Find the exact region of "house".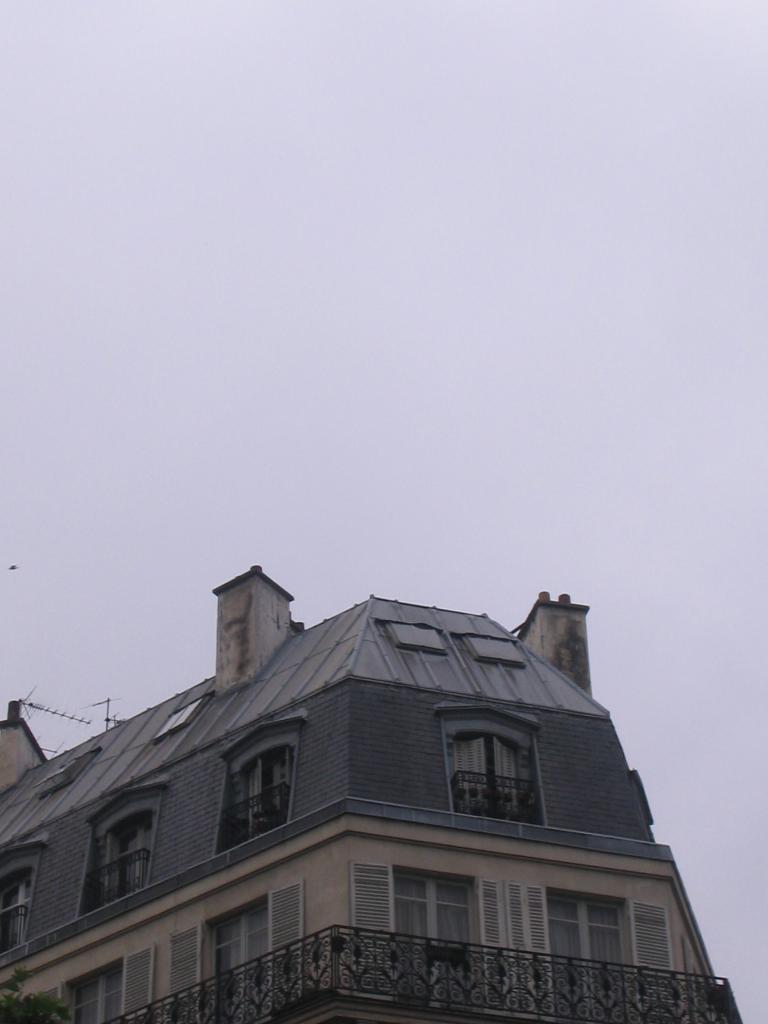
Exact region: region(0, 559, 742, 1023).
